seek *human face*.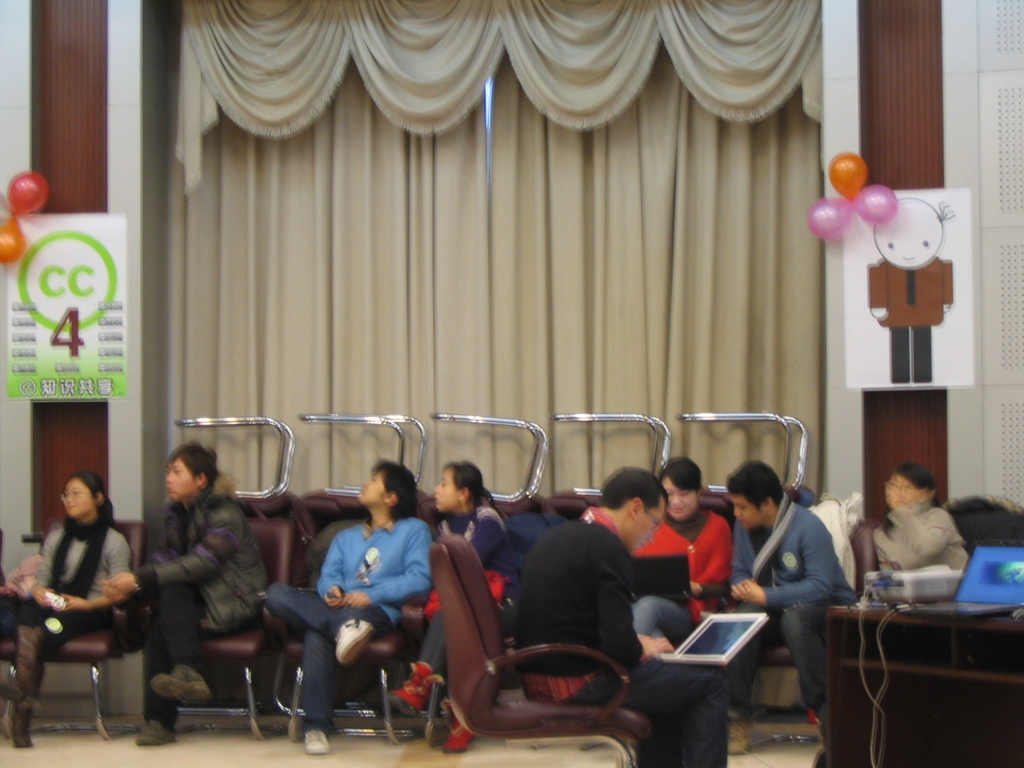
left=163, top=459, right=196, bottom=502.
